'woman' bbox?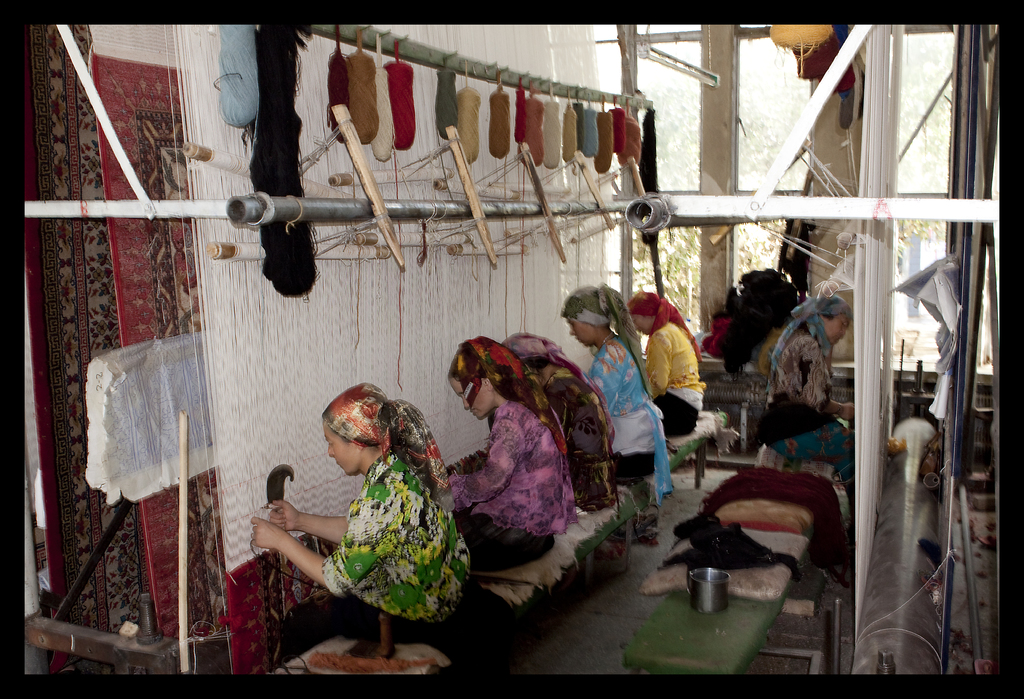
{"left": 501, "top": 332, "right": 618, "bottom": 517}
